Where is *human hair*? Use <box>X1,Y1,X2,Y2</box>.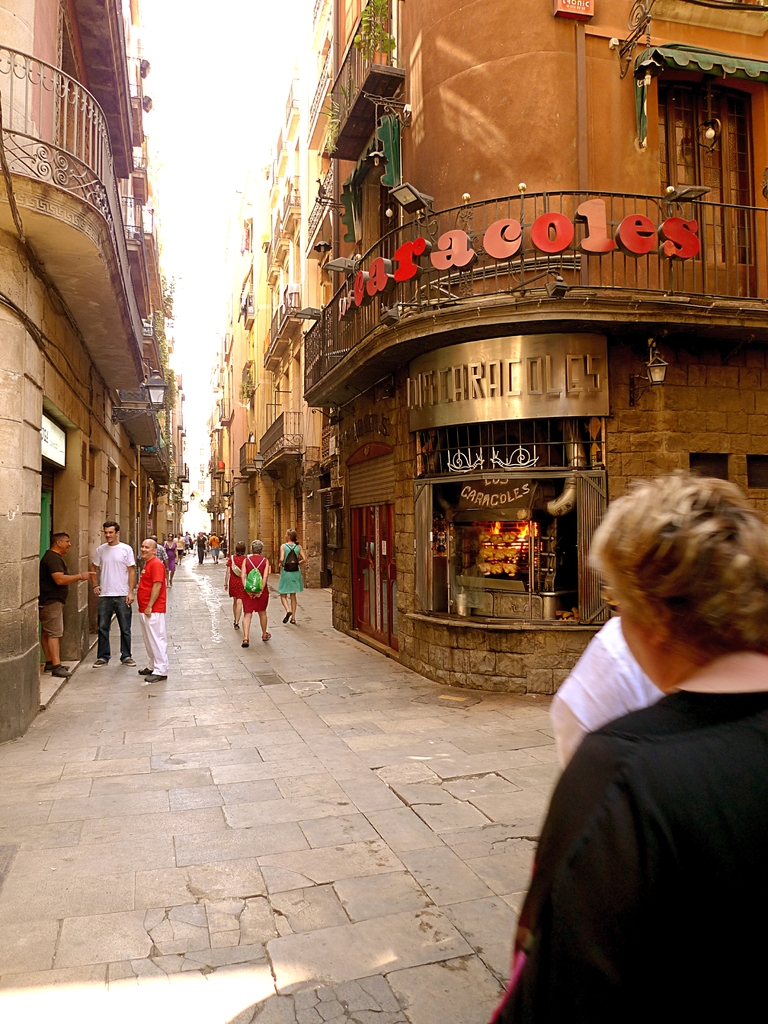
<box>250,540,262,552</box>.
